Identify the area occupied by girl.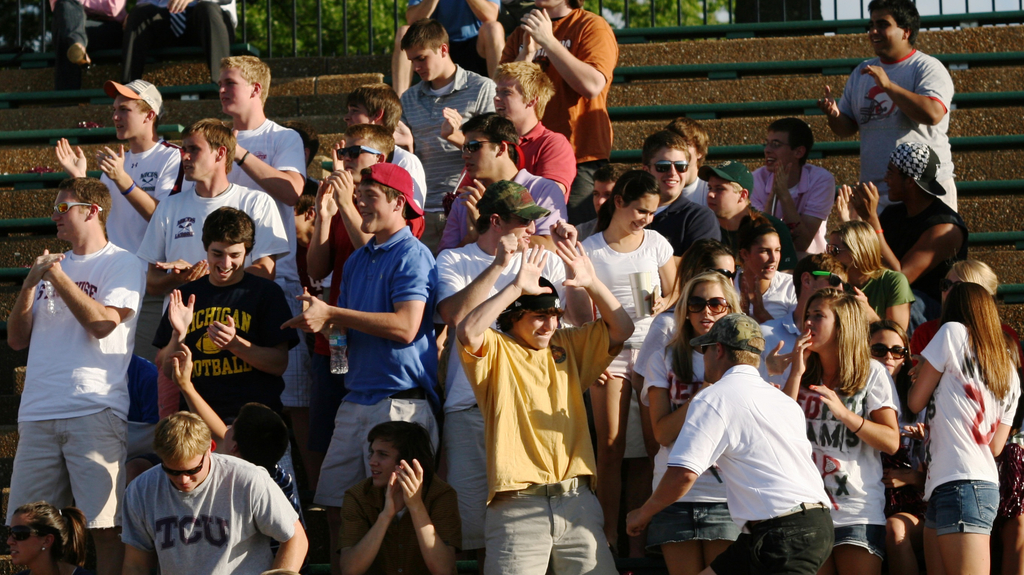
Area: bbox(785, 286, 902, 574).
